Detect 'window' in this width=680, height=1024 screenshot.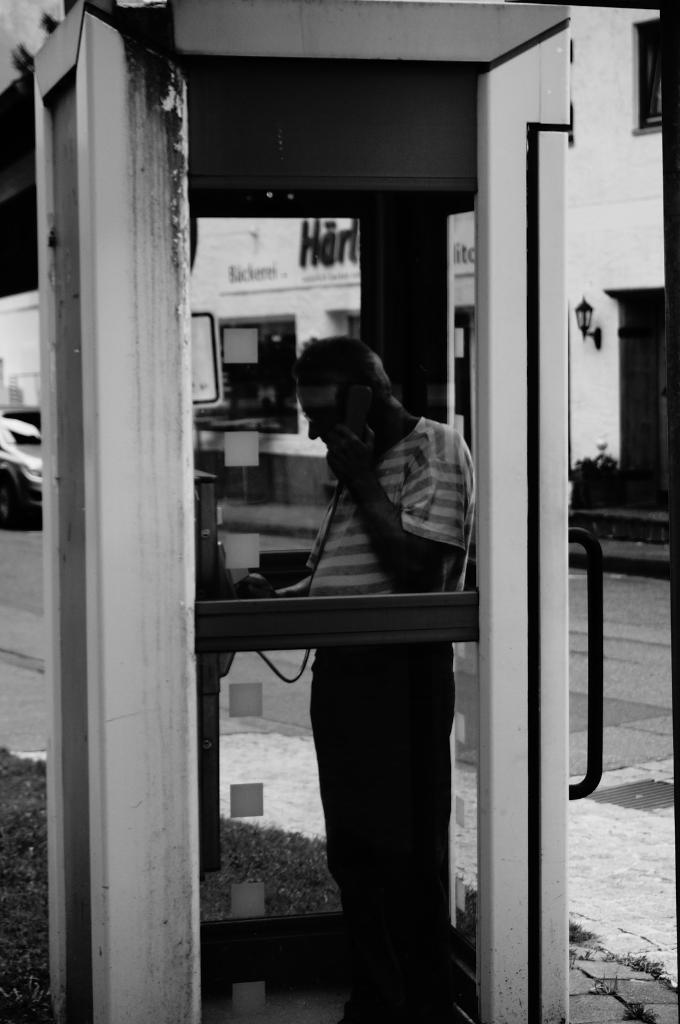
Detection: {"x1": 633, "y1": 15, "x2": 665, "y2": 135}.
